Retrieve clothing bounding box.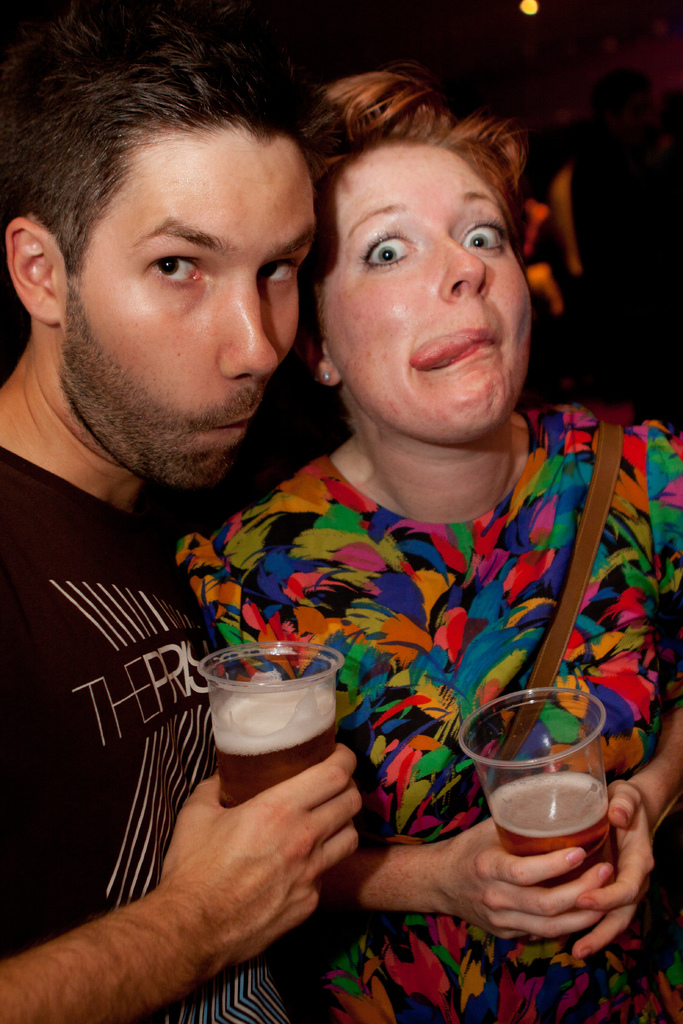
Bounding box: 131:362:616:997.
